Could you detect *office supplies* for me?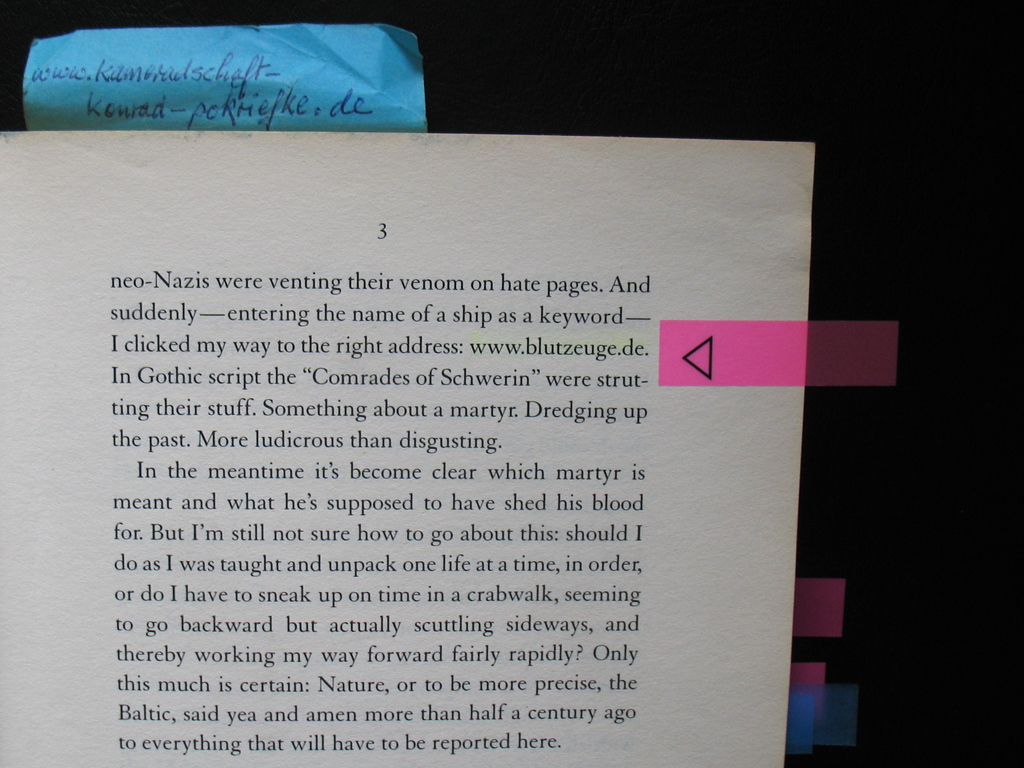
Detection result: [788,687,854,758].
